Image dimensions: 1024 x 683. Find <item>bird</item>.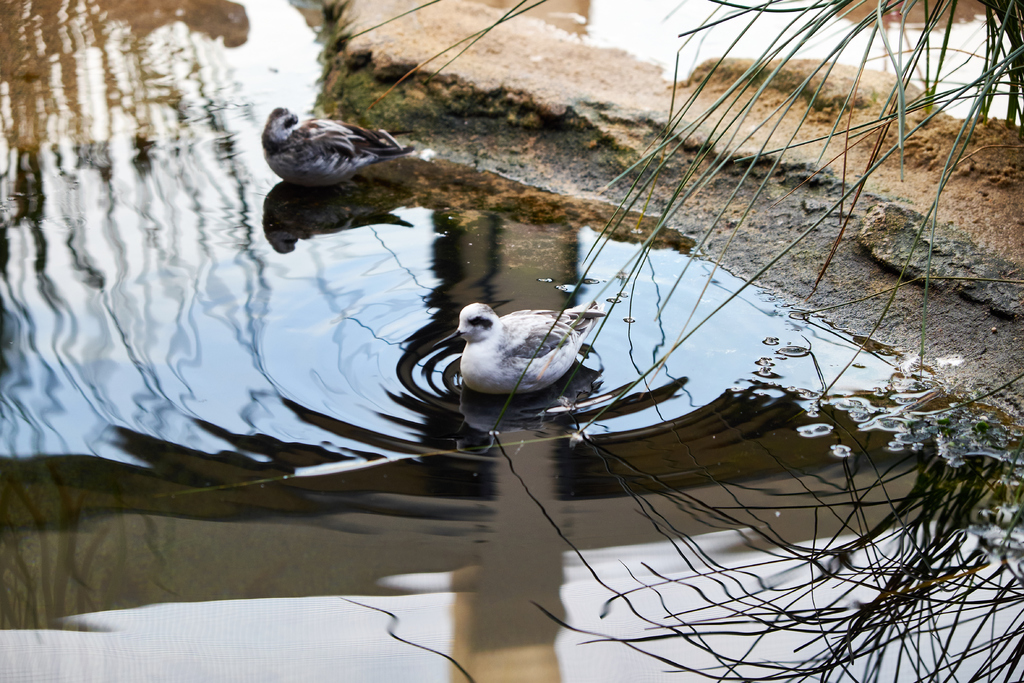
(257, 103, 420, 191).
